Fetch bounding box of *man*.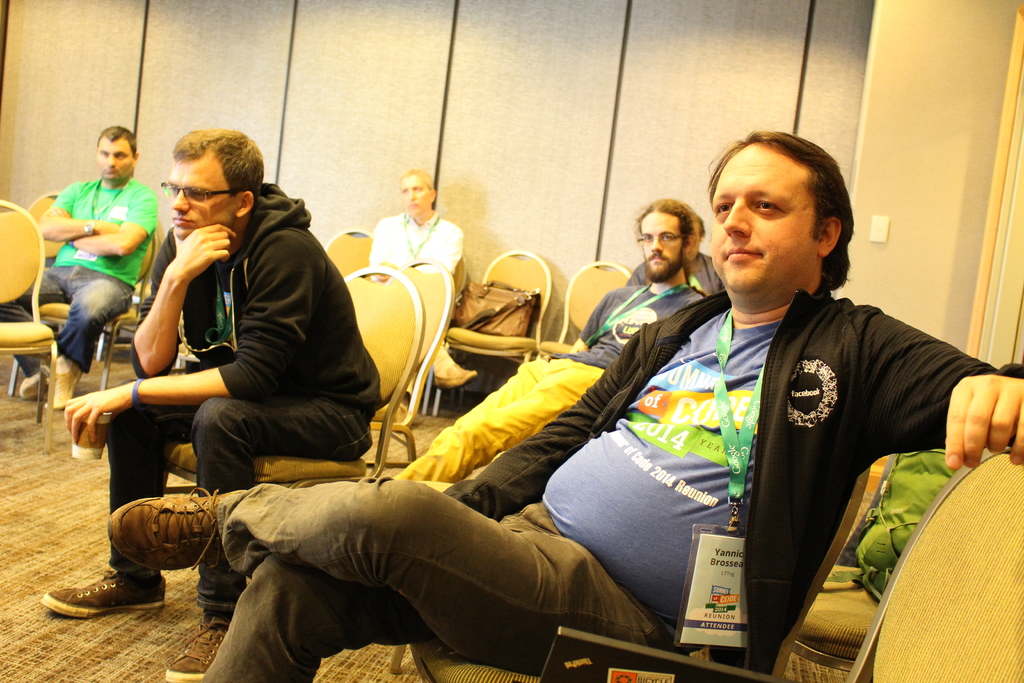
Bbox: [621,208,731,302].
